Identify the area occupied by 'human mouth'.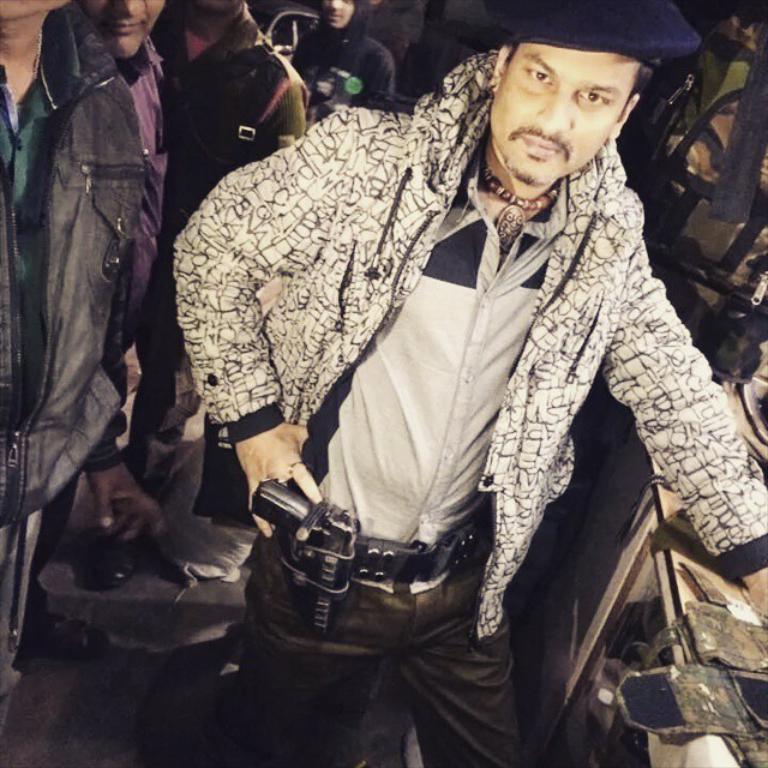
Area: pyautogui.locateOnScreen(101, 14, 148, 41).
